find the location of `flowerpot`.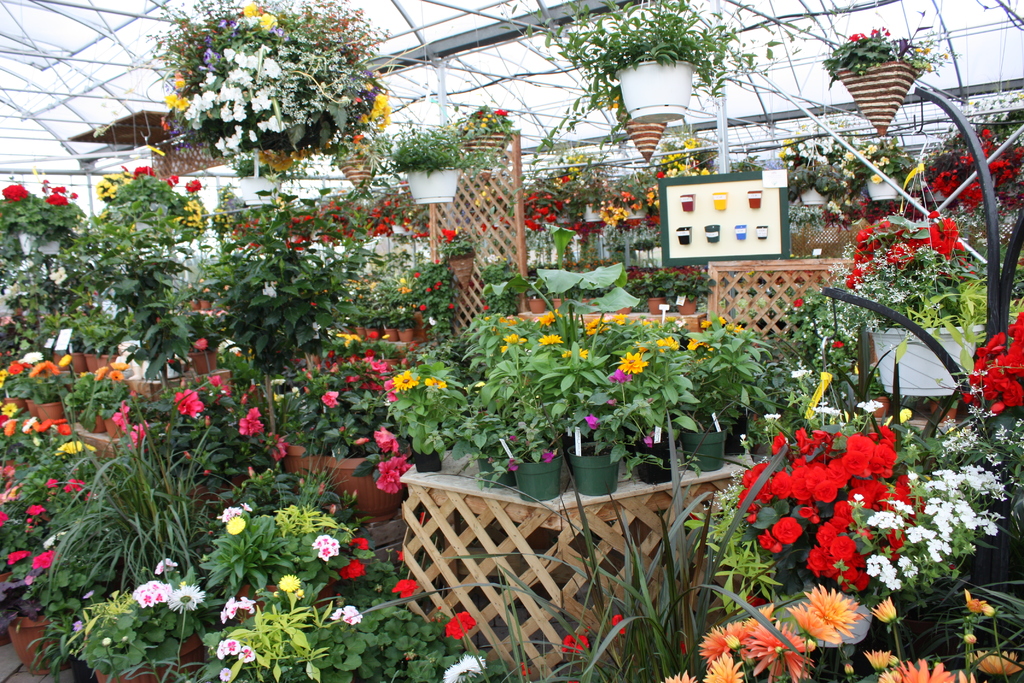
Location: (620,201,646,220).
